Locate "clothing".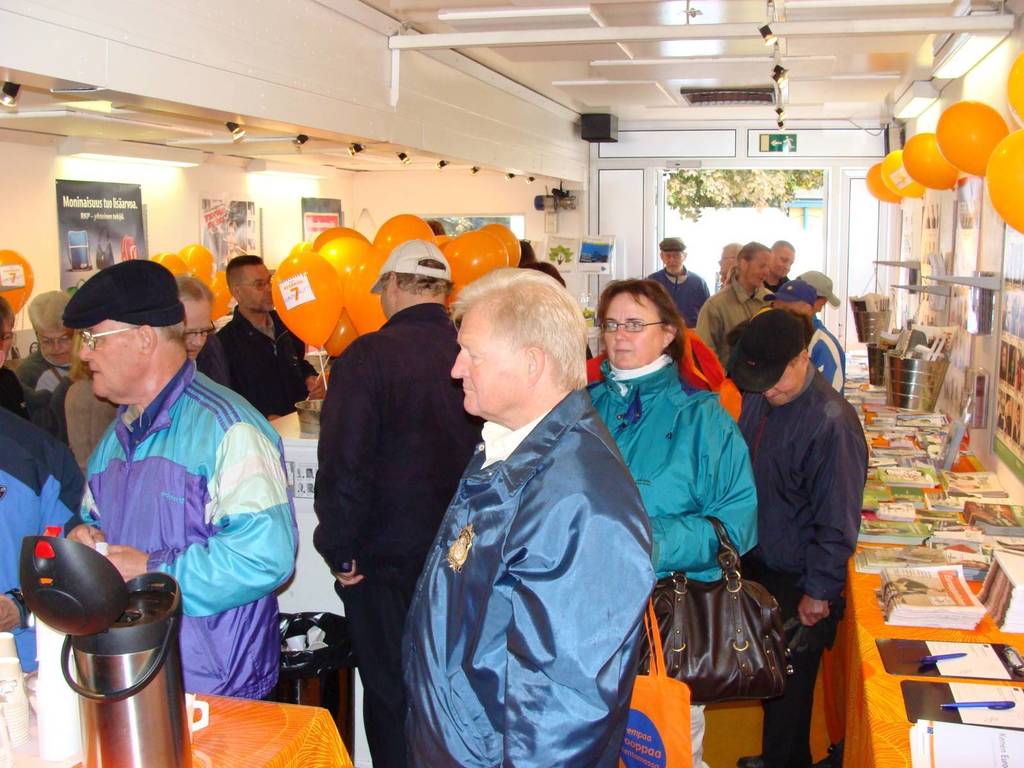
Bounding box: bbox(223, 310, 315, 417).
